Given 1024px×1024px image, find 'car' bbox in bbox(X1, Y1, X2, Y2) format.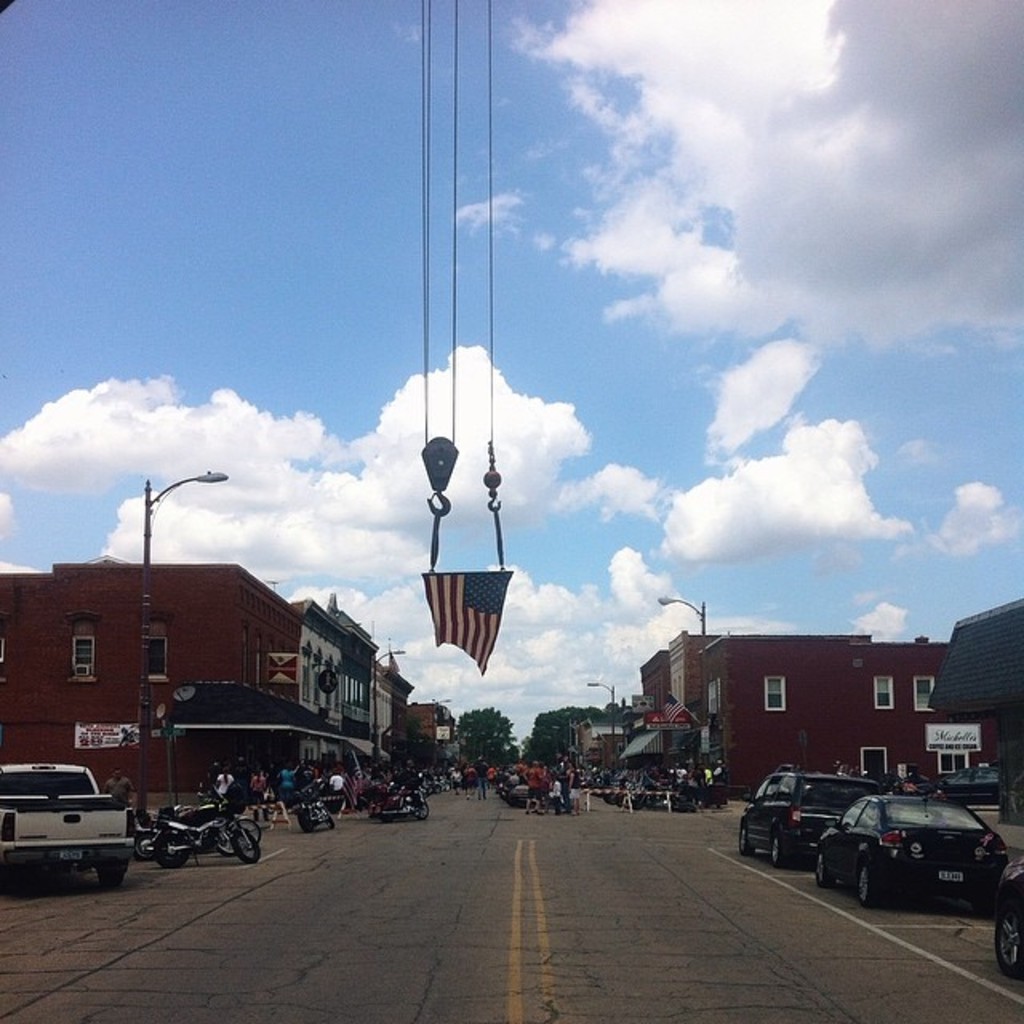
bbox(995, 854, 1022, 979).
